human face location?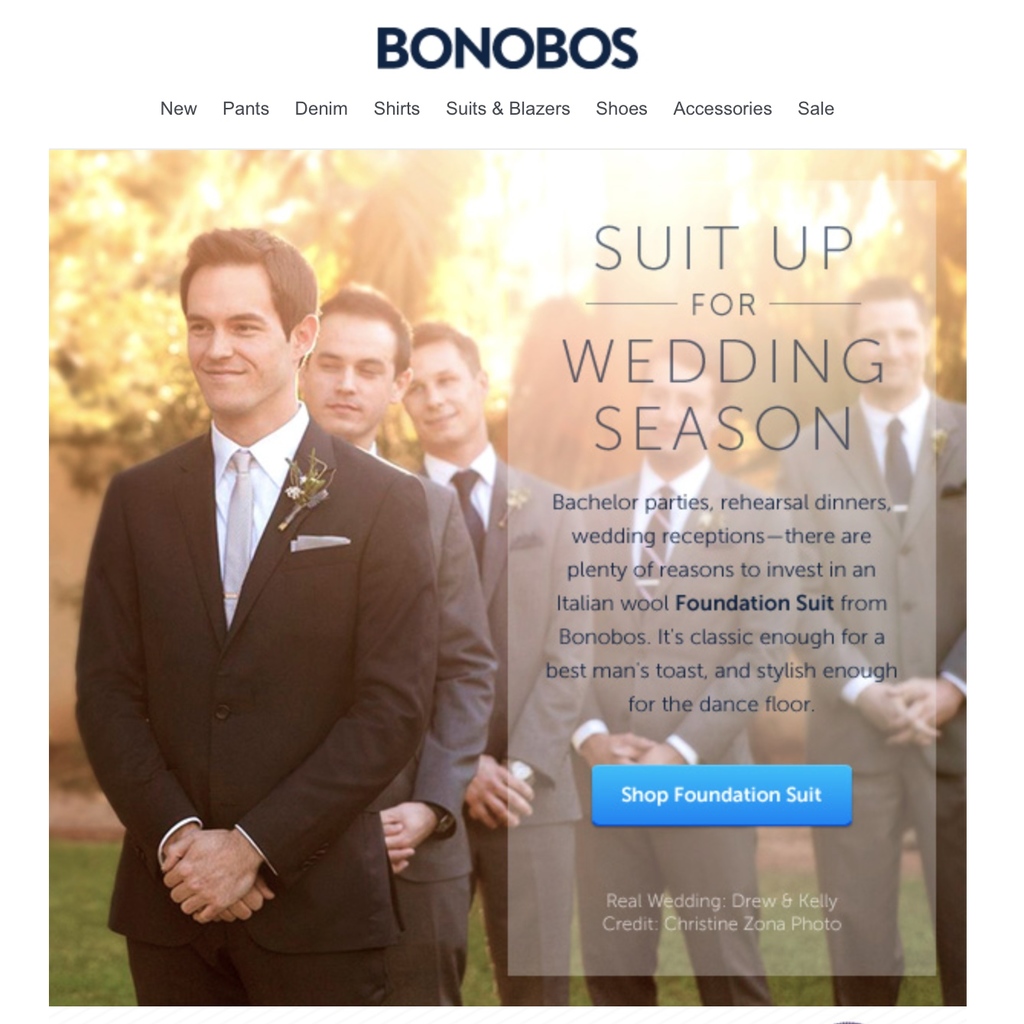
rect(189, 268, 289, 424)
